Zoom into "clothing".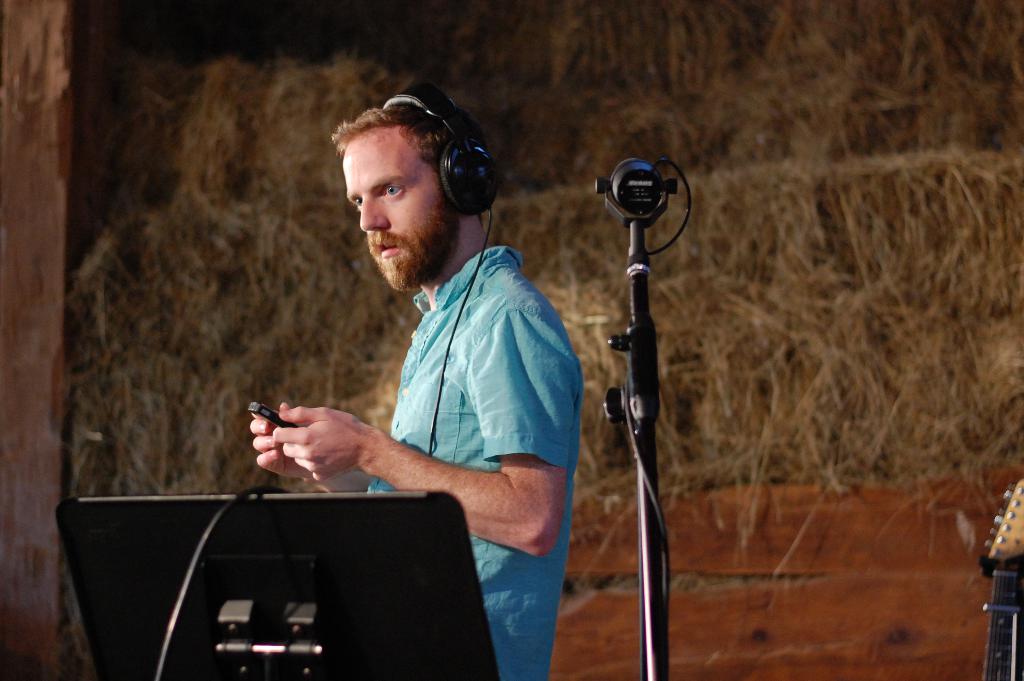
Zoom target: rect(359, 245, 584, 680).
